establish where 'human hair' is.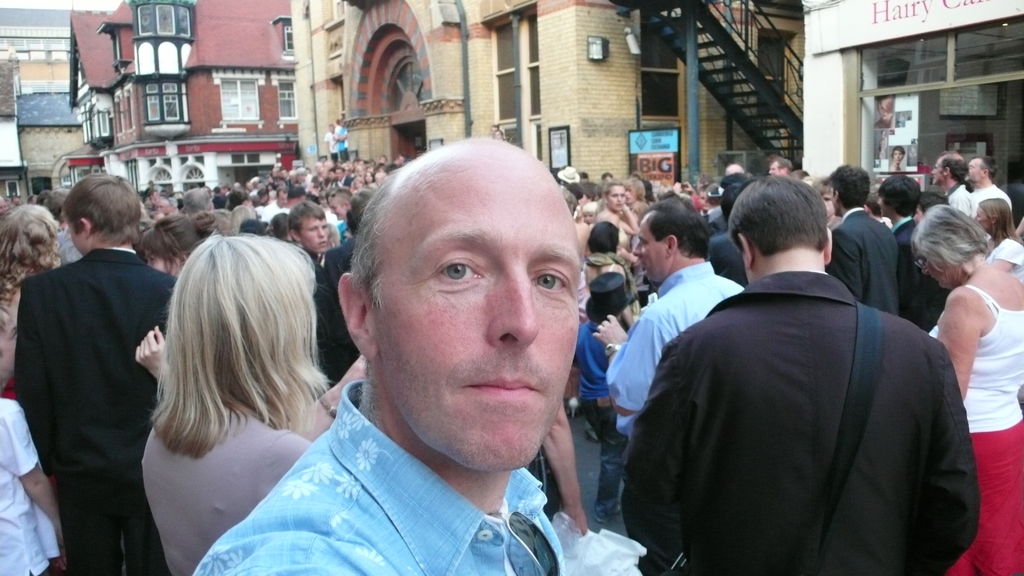
Established at <region>229, 204, 257, 225</region>.
